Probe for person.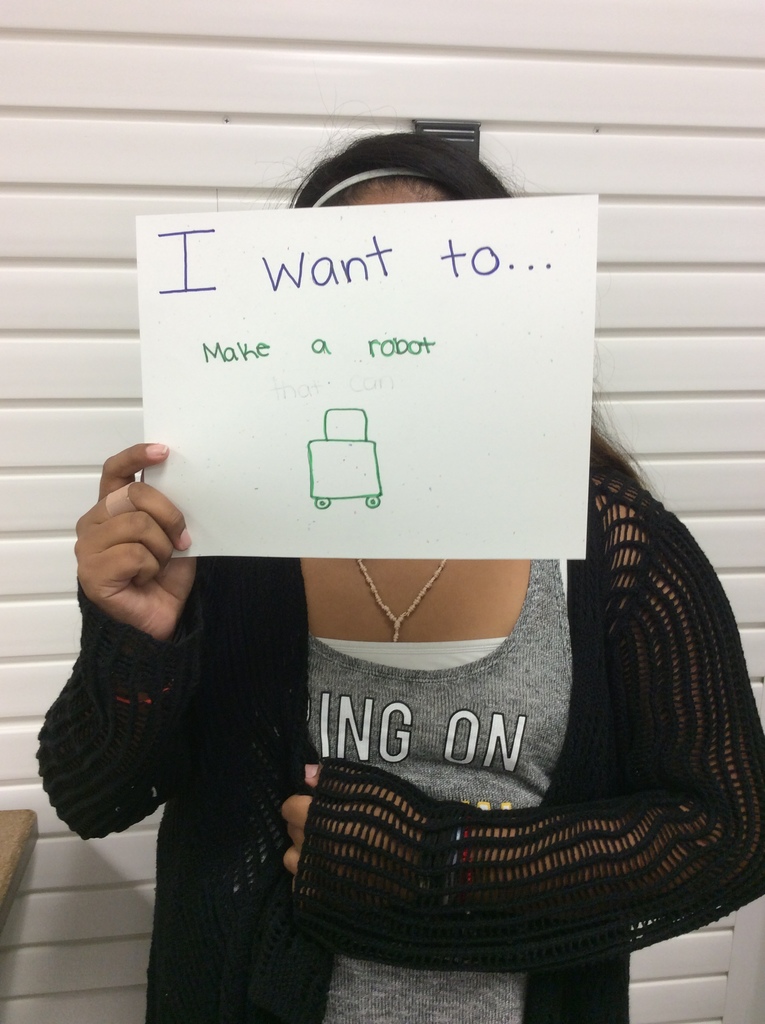
Probe result: {"left": 20, "top": 121, "right": 764, "bottom": 1023}.
